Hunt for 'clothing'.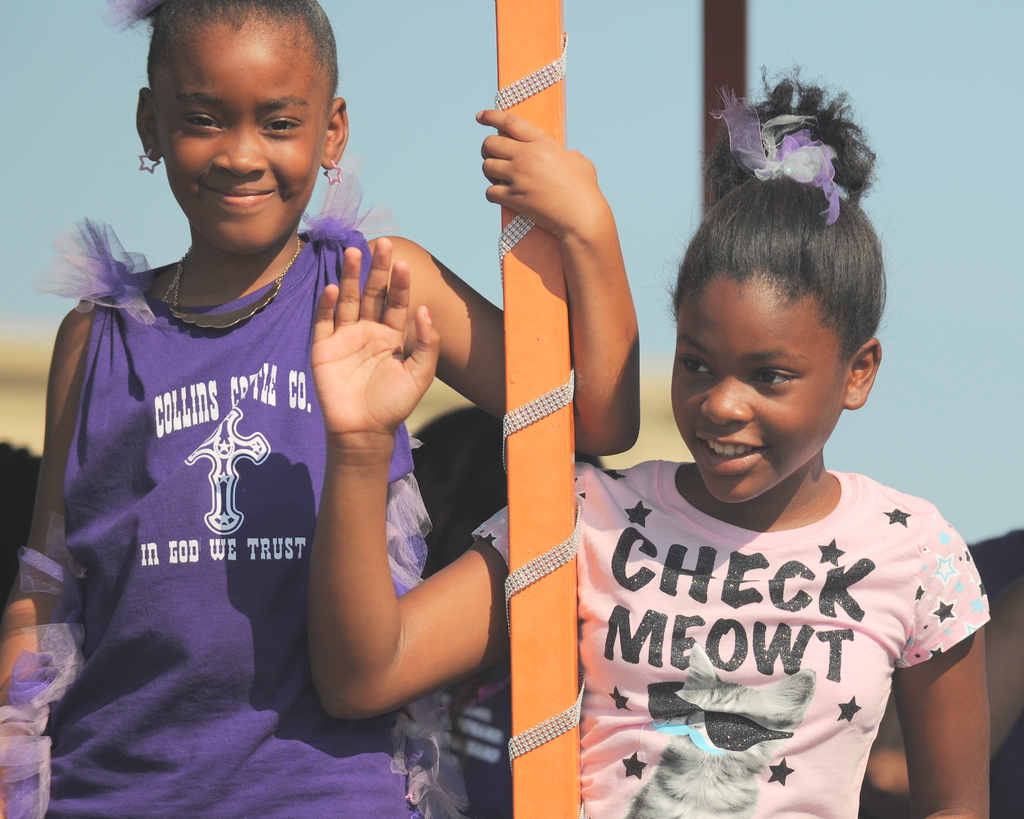
Hunted down at box(481, 469, 988, 818).
